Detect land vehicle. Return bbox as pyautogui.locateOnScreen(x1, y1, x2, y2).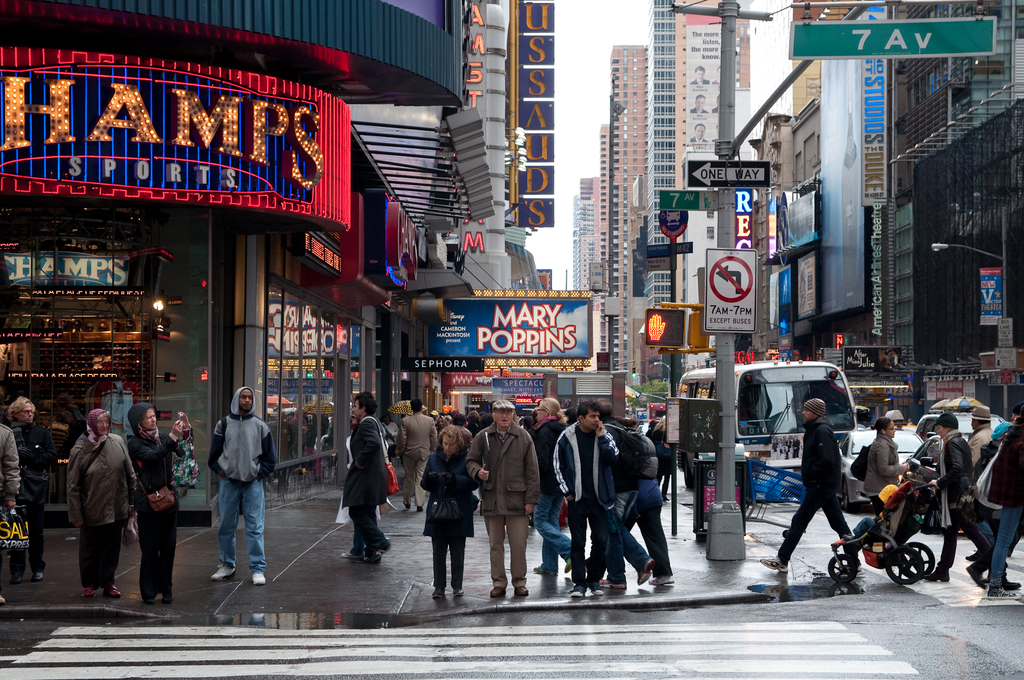
pyautogui.locateOnScreen(627, 416, 659, 437).
